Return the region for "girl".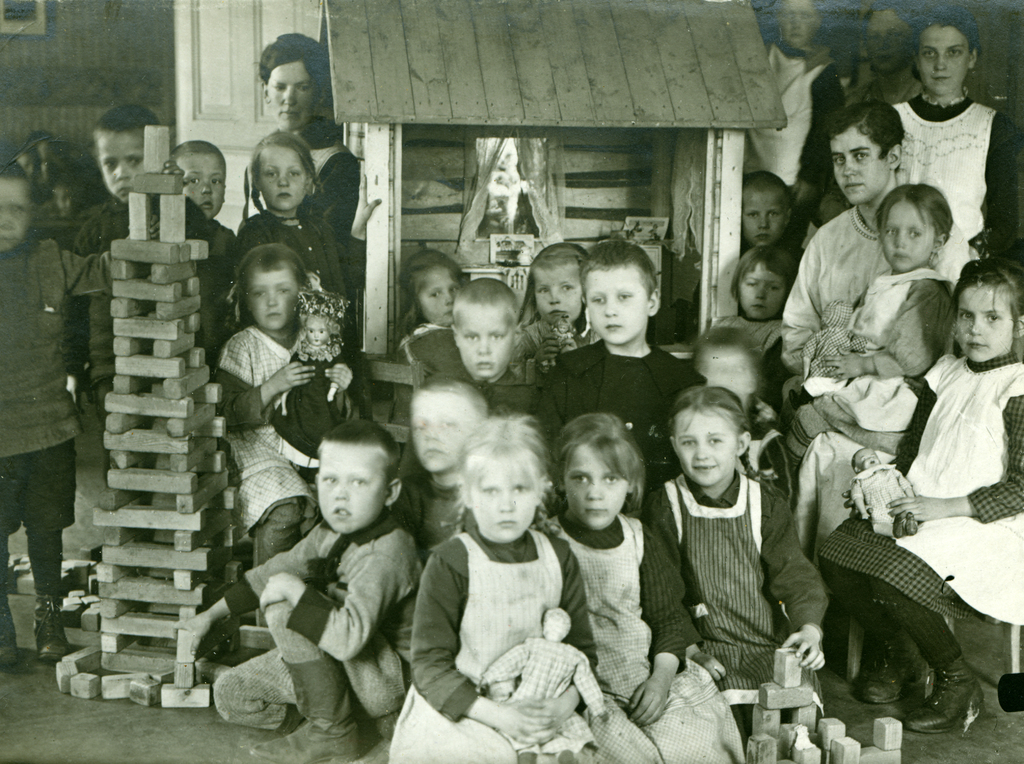
(x1=711, y1=240, x2=792, y2=419).
